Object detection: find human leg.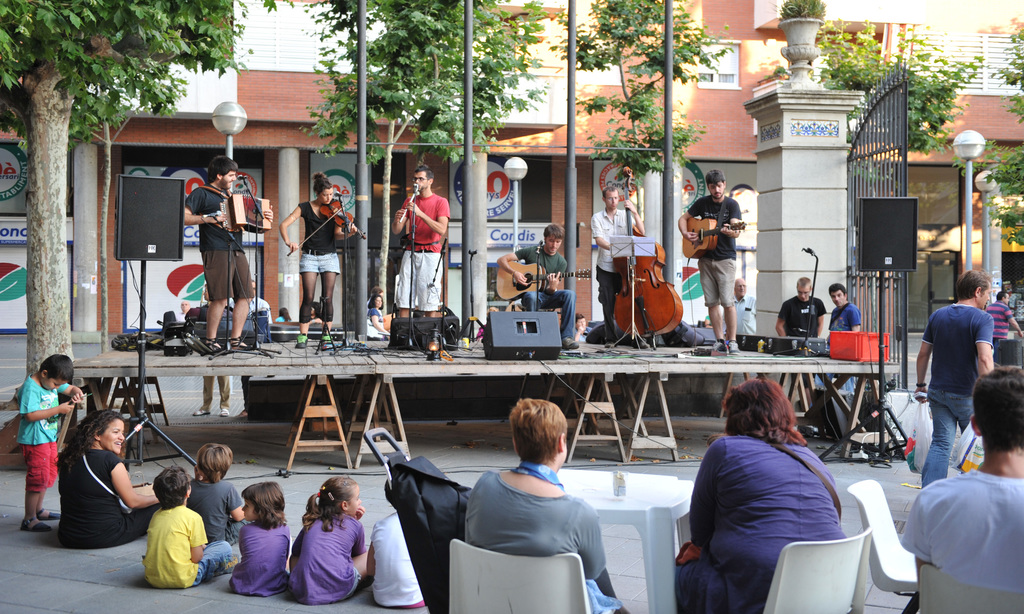
bbox(197, 248, 230, 343).
